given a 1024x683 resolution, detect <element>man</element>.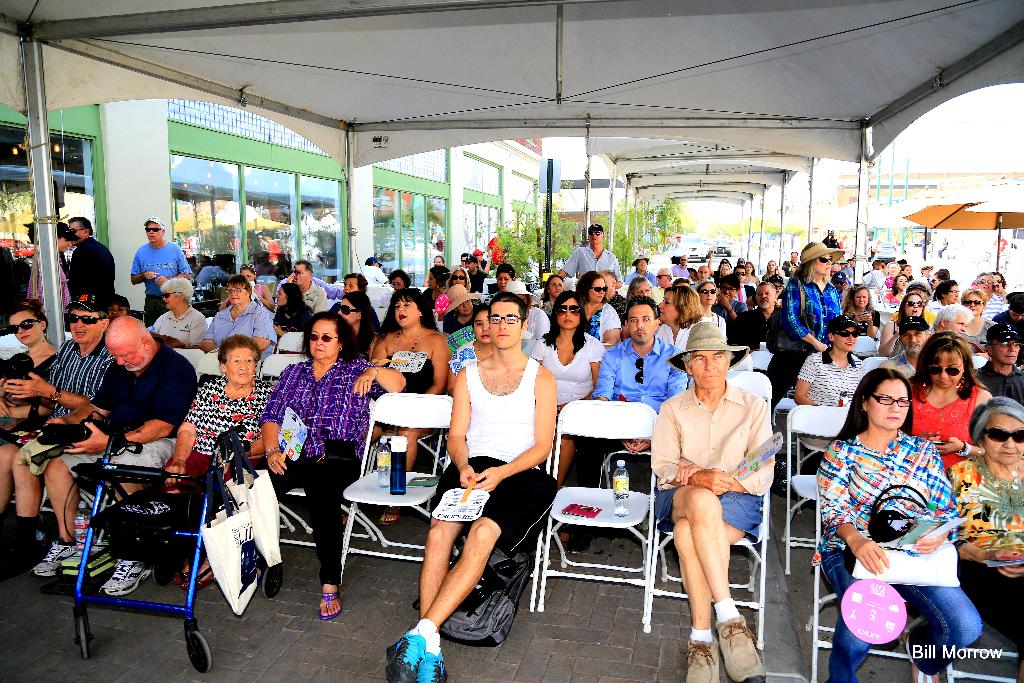
x1=387, y1=294, x2=557, y2=682.
